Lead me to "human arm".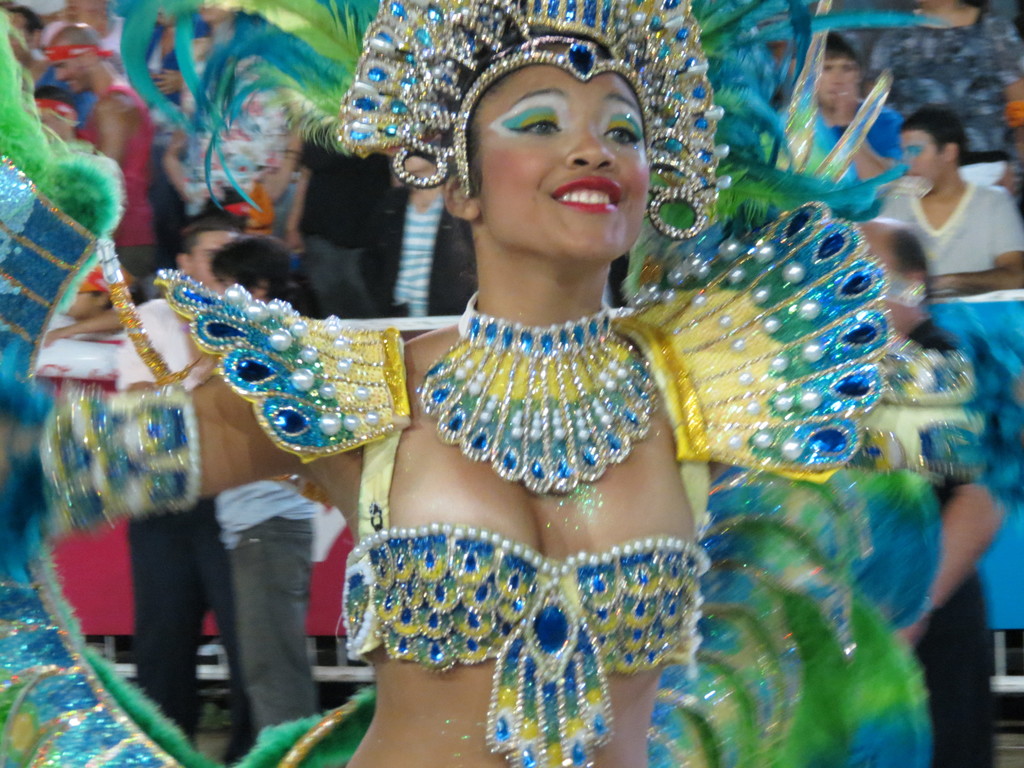
Lead to bbox=[87, 91, 132, 165].
